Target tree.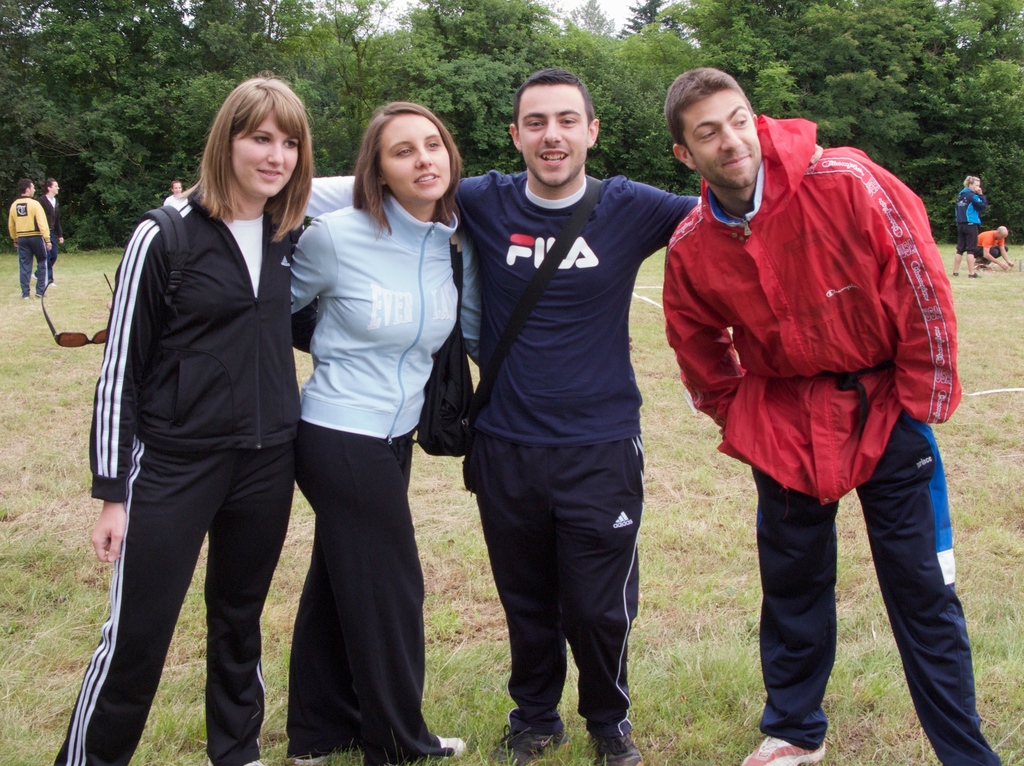
Target region: l=557, t=37, r=702, b=197.
